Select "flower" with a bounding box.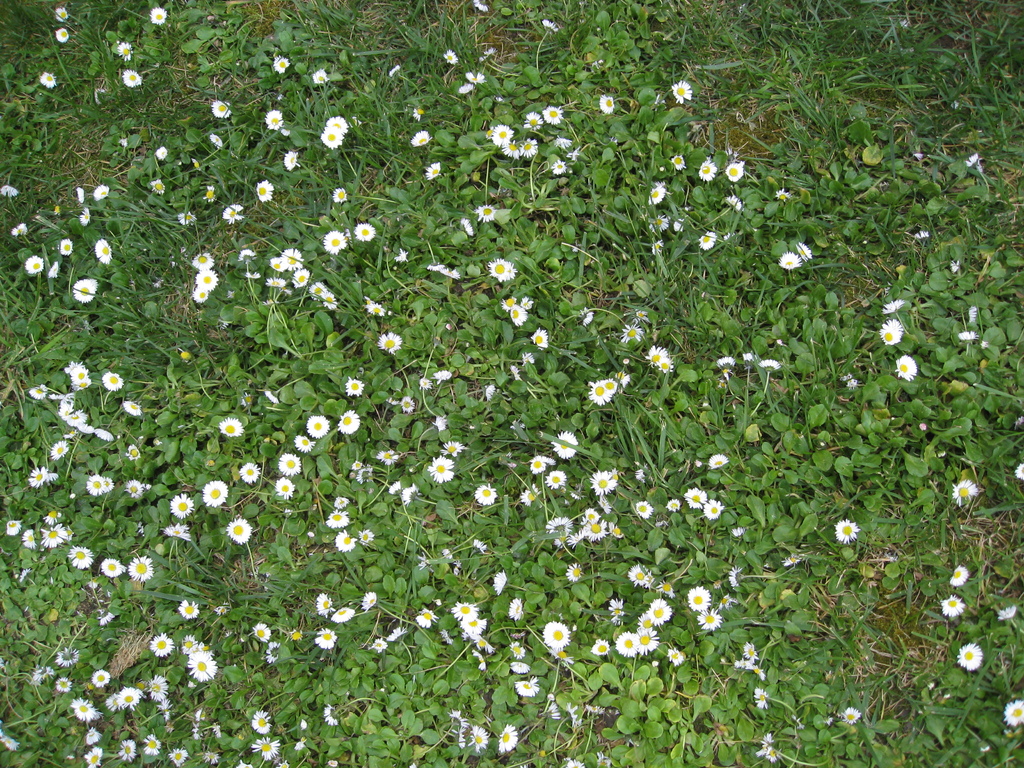
box(189, 282, 211, 302).
